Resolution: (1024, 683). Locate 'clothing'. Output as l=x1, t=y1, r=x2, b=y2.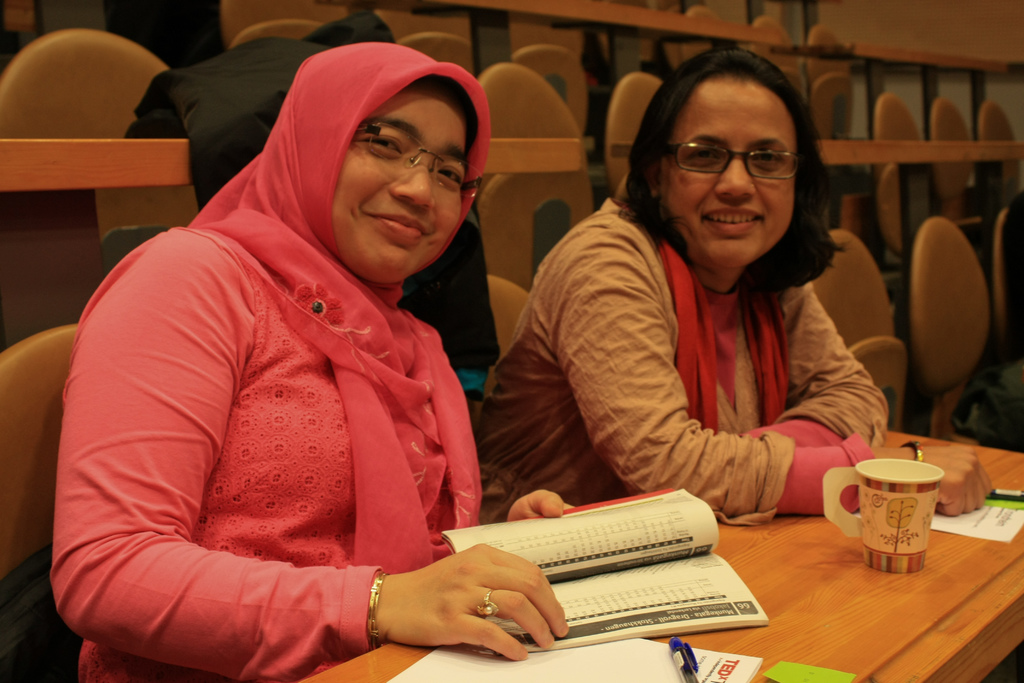
l=310, t=10, r=505, b=388.
